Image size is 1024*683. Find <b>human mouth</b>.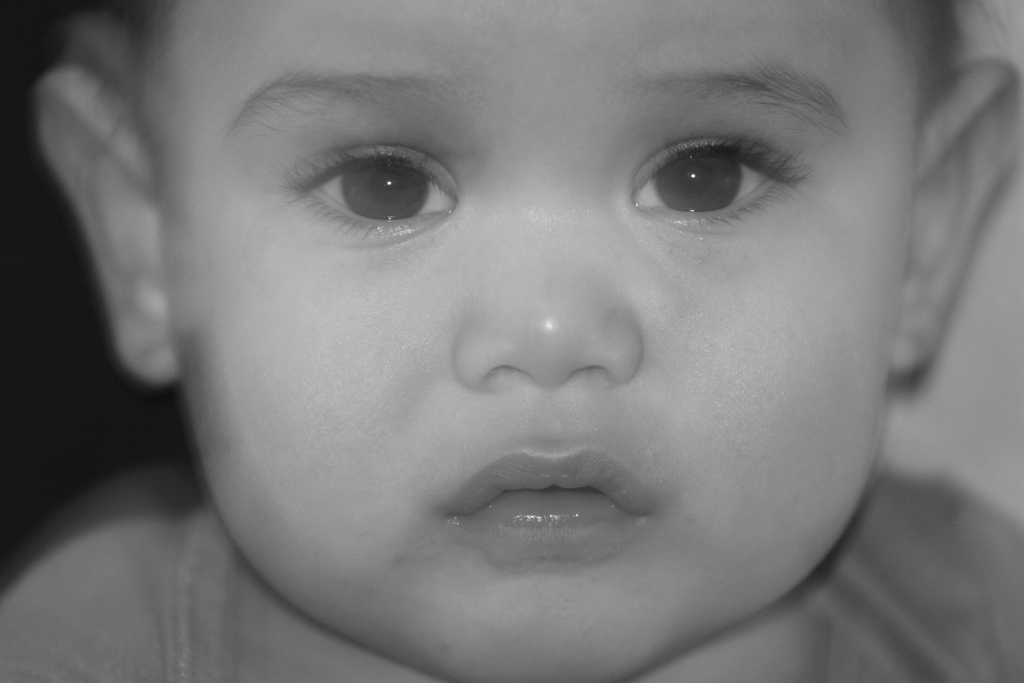
bbox=(453, 443, 647, 564).
